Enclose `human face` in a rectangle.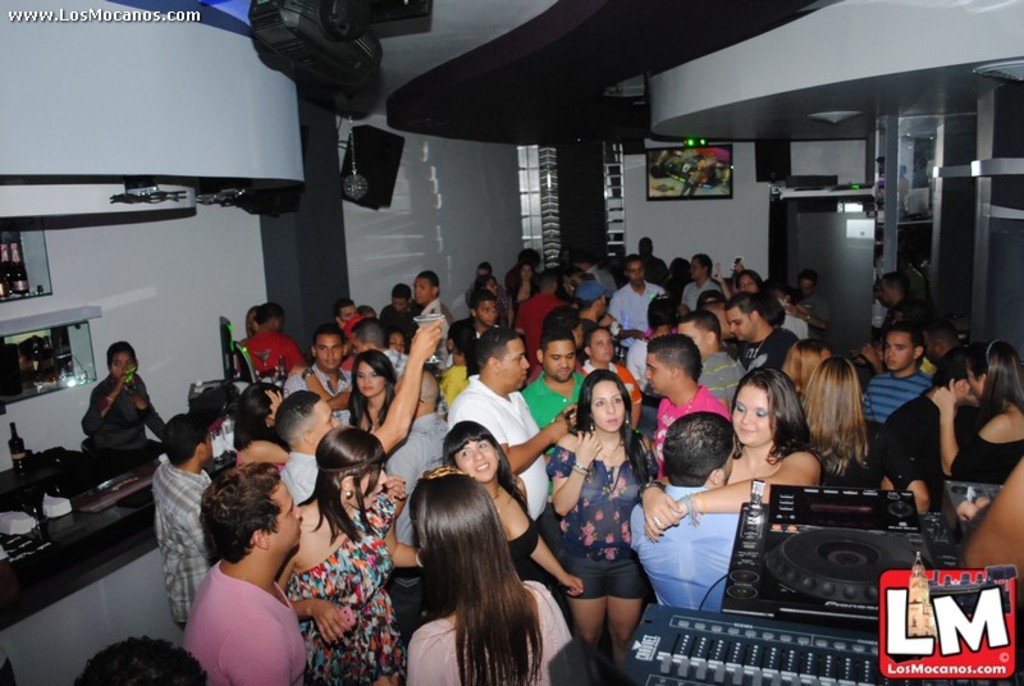
595,376,626,431.
